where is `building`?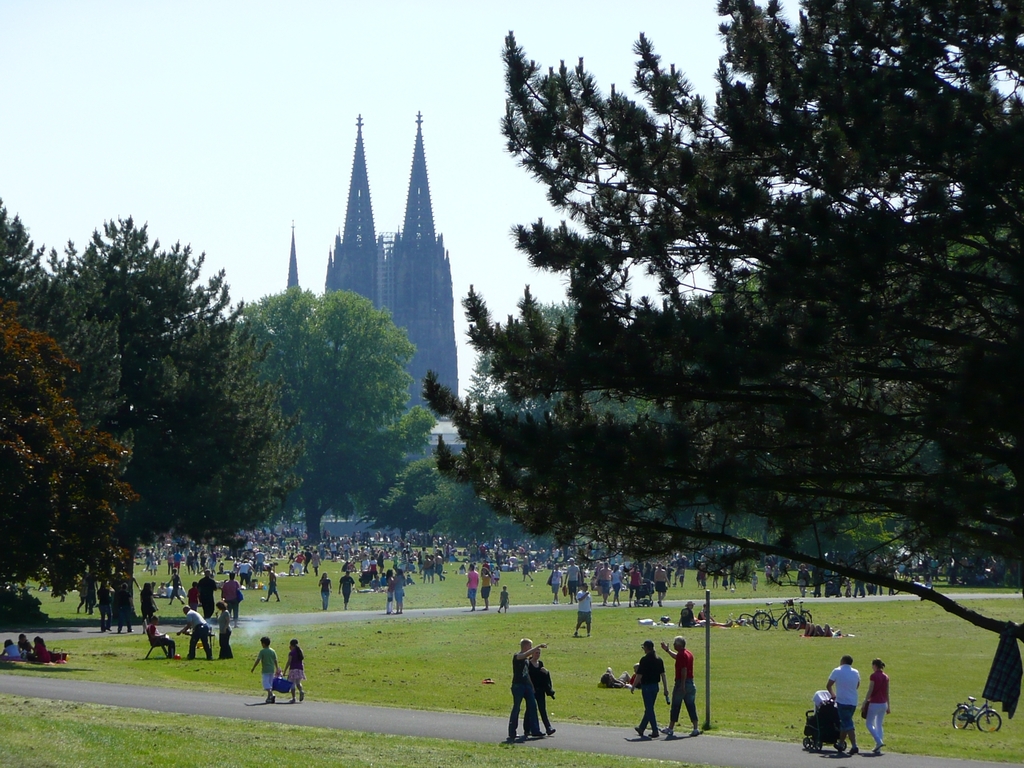
(285, 112, 463, 462).
